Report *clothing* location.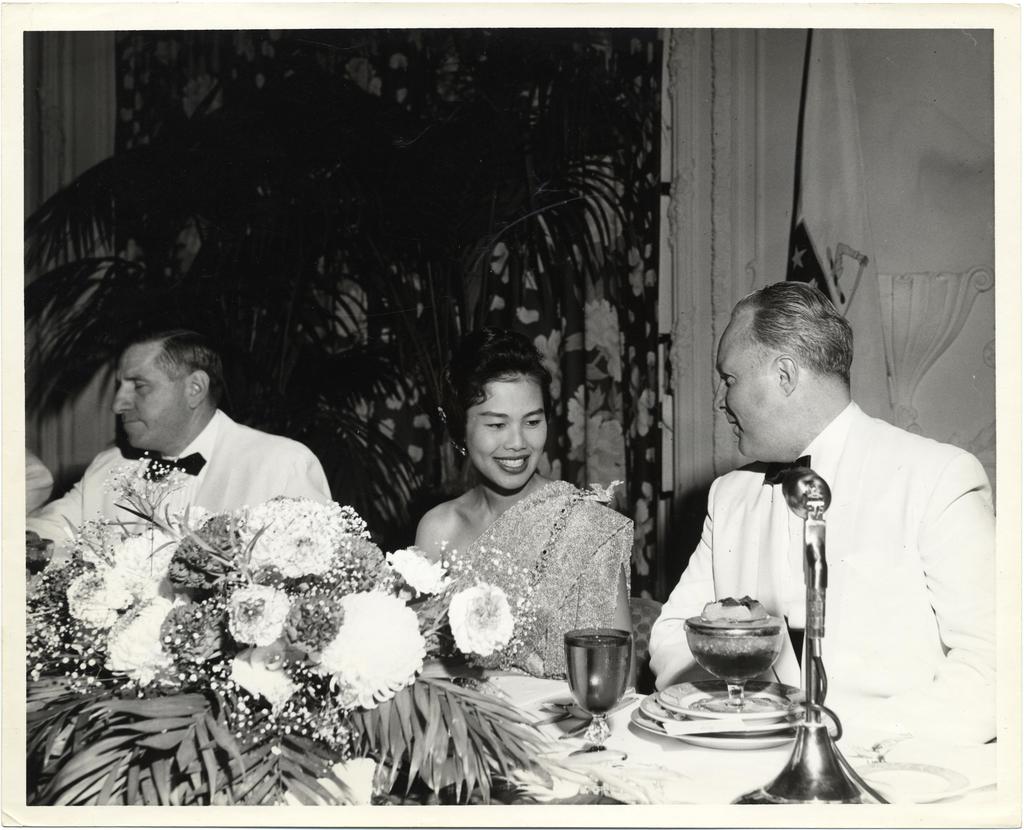
Report: [x1=449, y1=479, x2=633, y2=692].
